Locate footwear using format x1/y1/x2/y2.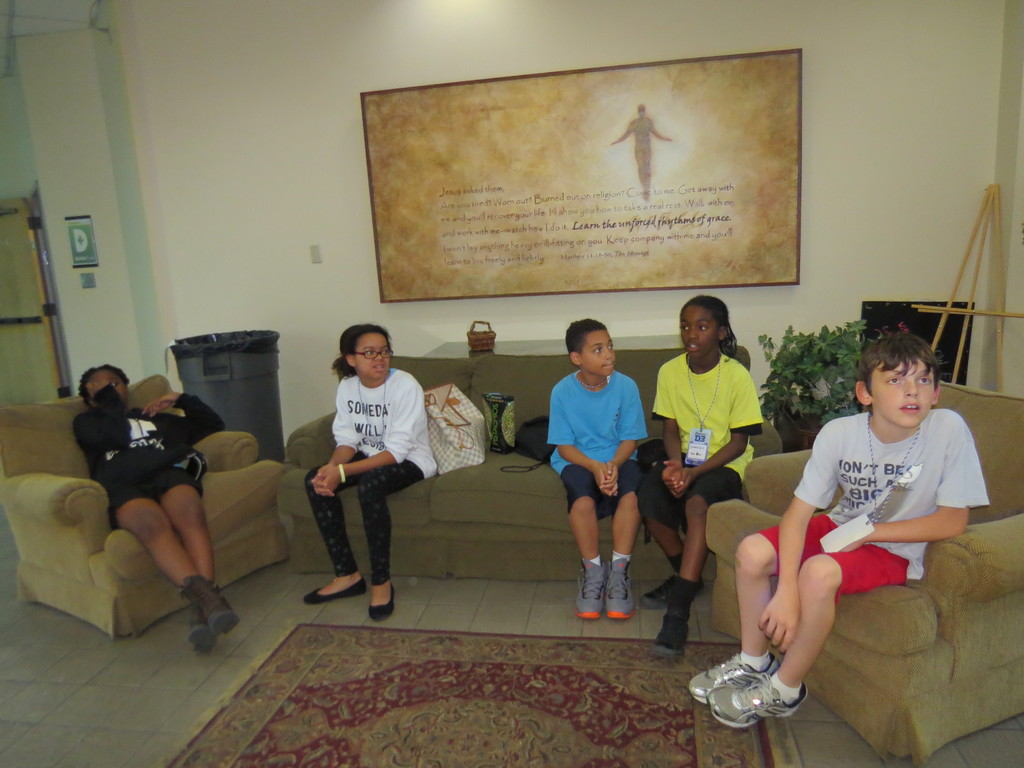
607/556/640/622.
